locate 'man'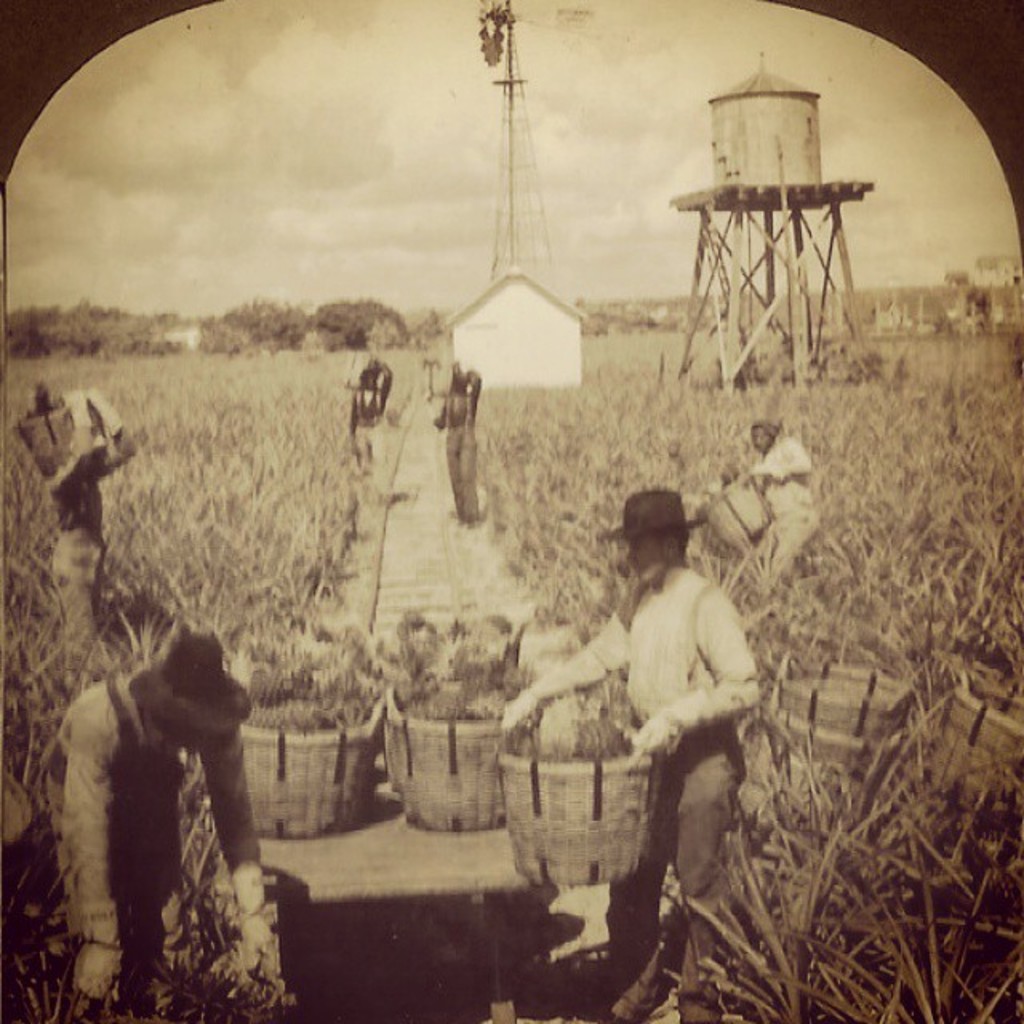
{"x1": 608, "y1": 486, "x2": 773, "y2": 974}
